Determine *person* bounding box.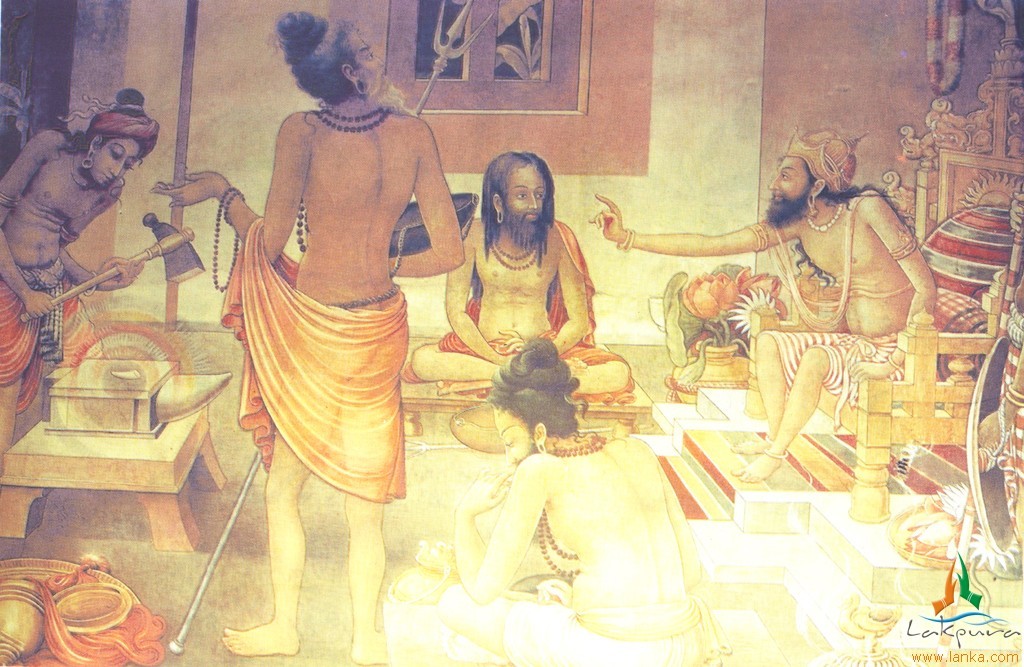
Determined: x1=591, y1=134, x2=940, y2=485.
